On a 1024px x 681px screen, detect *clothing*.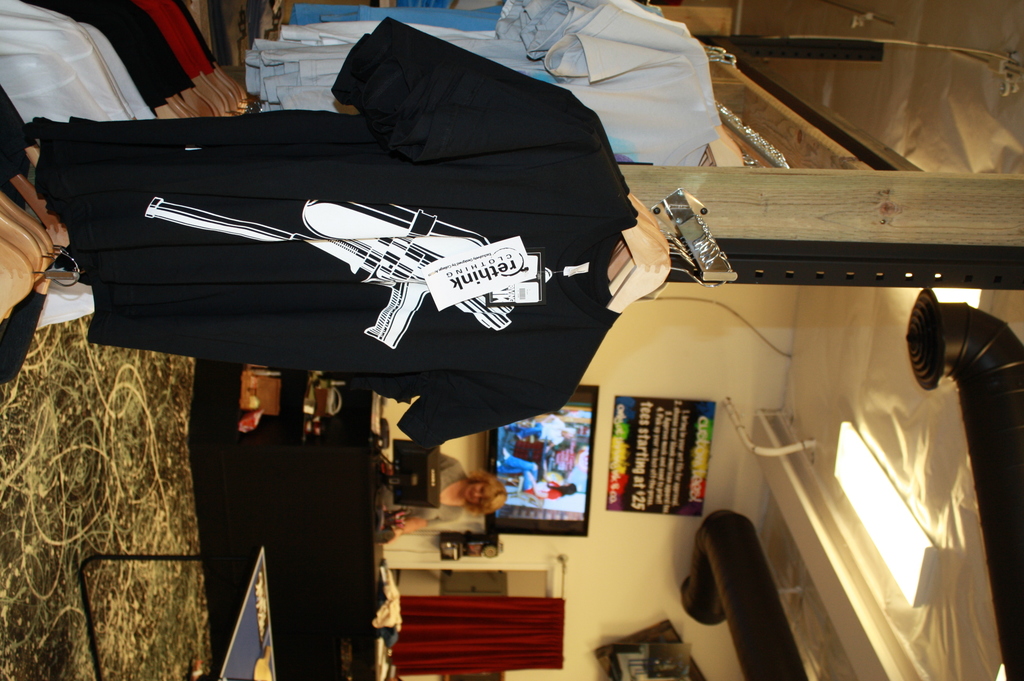
71/89/671/392.
